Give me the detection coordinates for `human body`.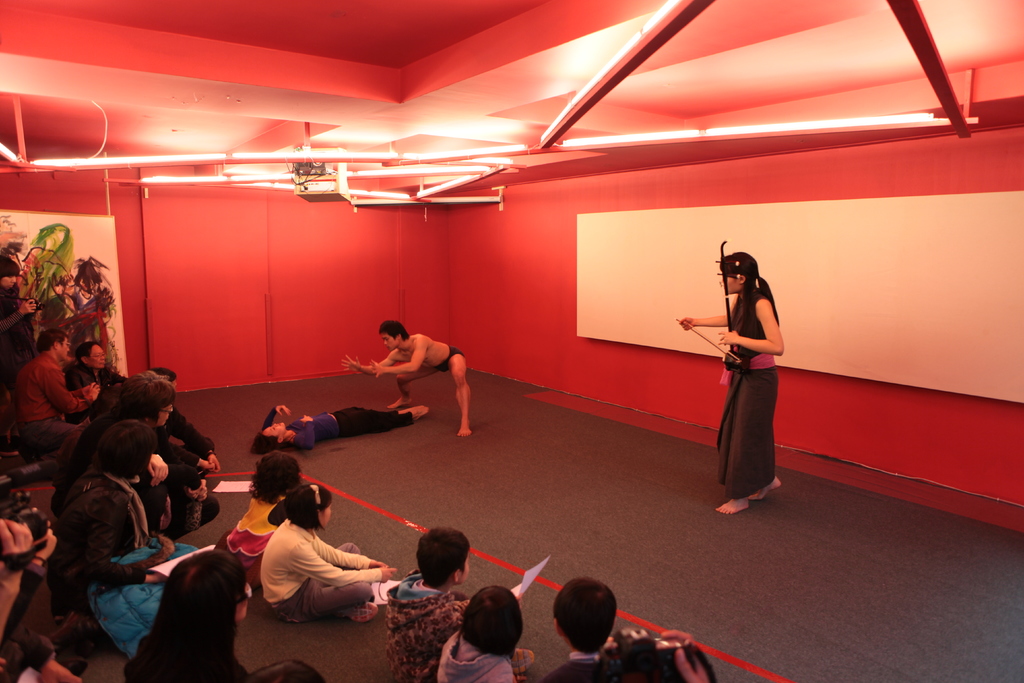
[left=540, top=648, right=618, bottom=682].
